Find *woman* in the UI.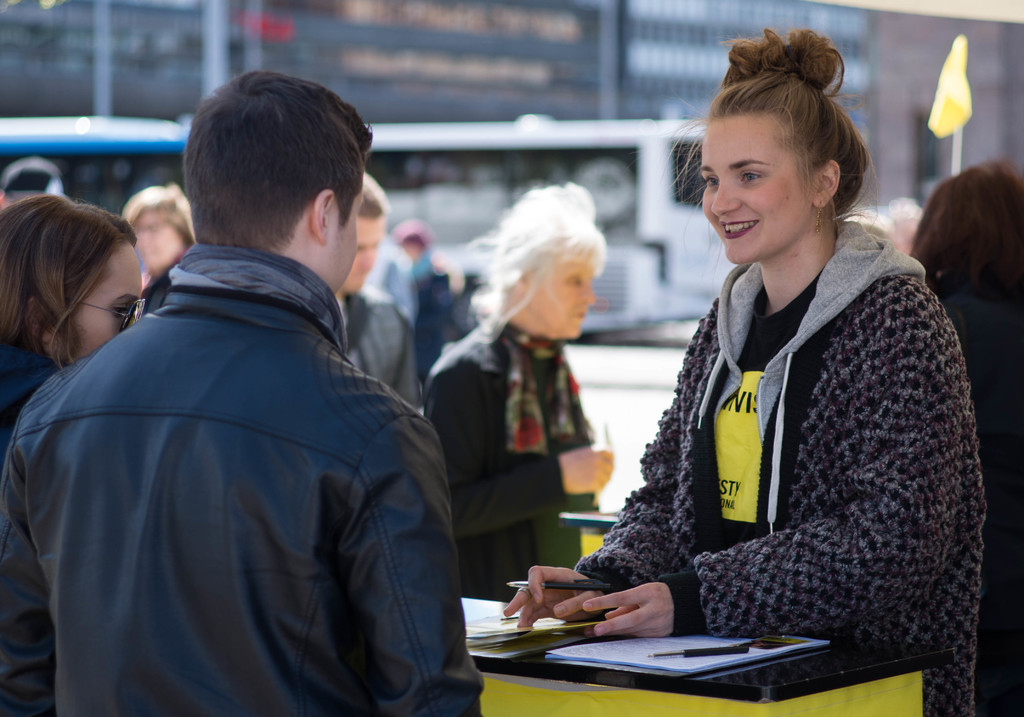
UI element at 422,181,618,609.
